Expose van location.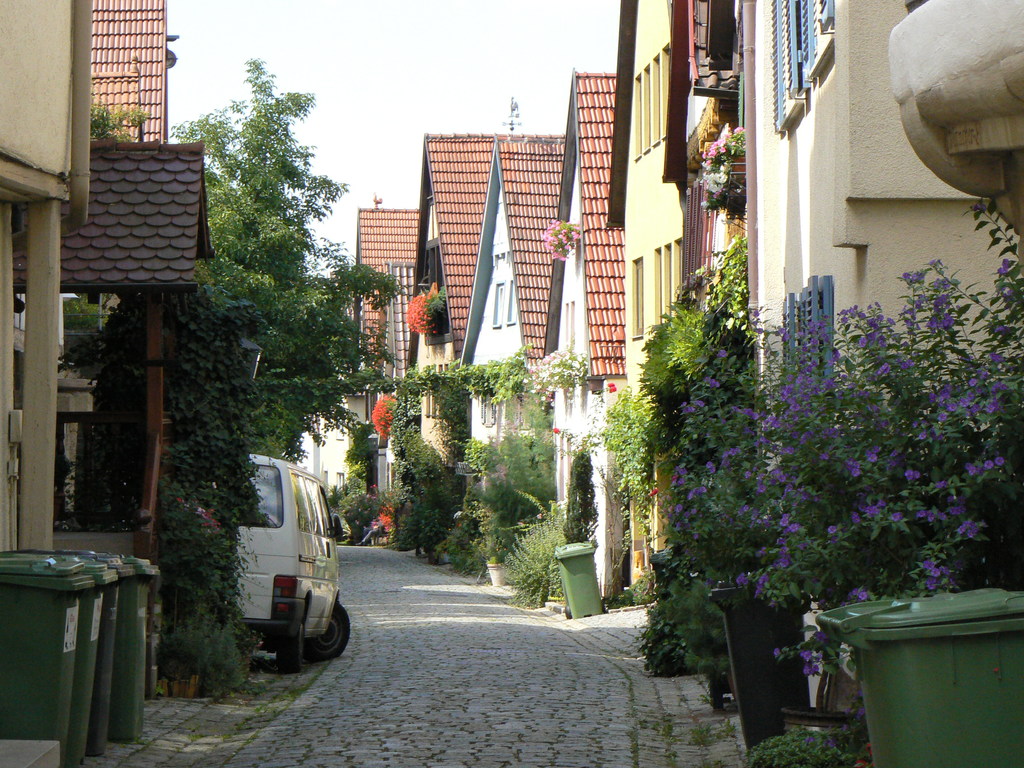
Exposed at x1=237 y1=449 x2=351 y2=673.
